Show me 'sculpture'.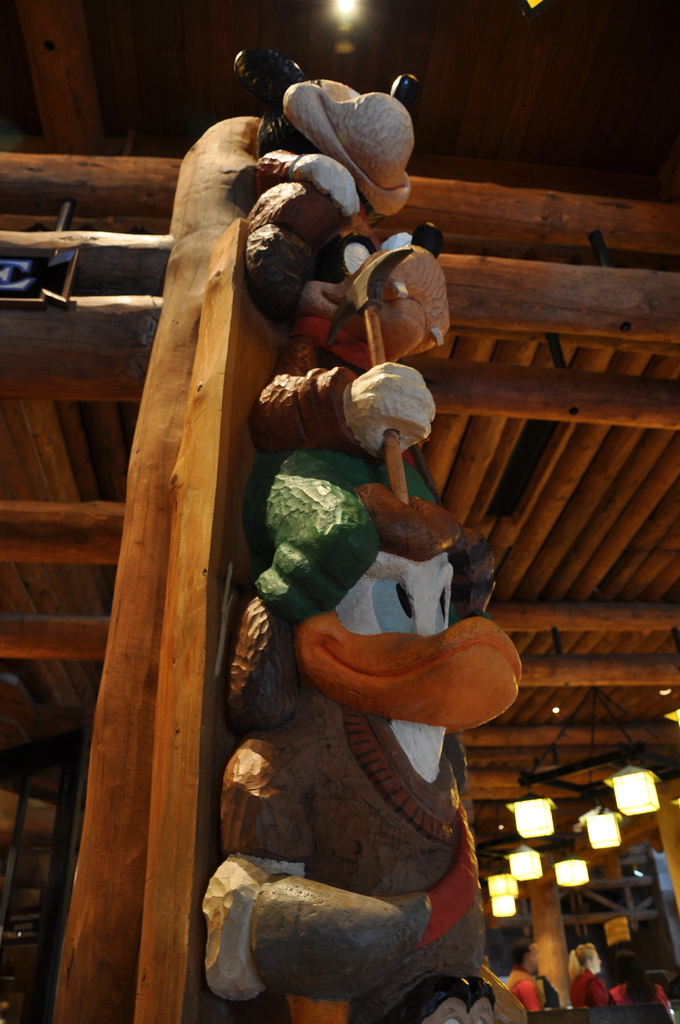
'sculpture' is here: 206,454,490,750.
